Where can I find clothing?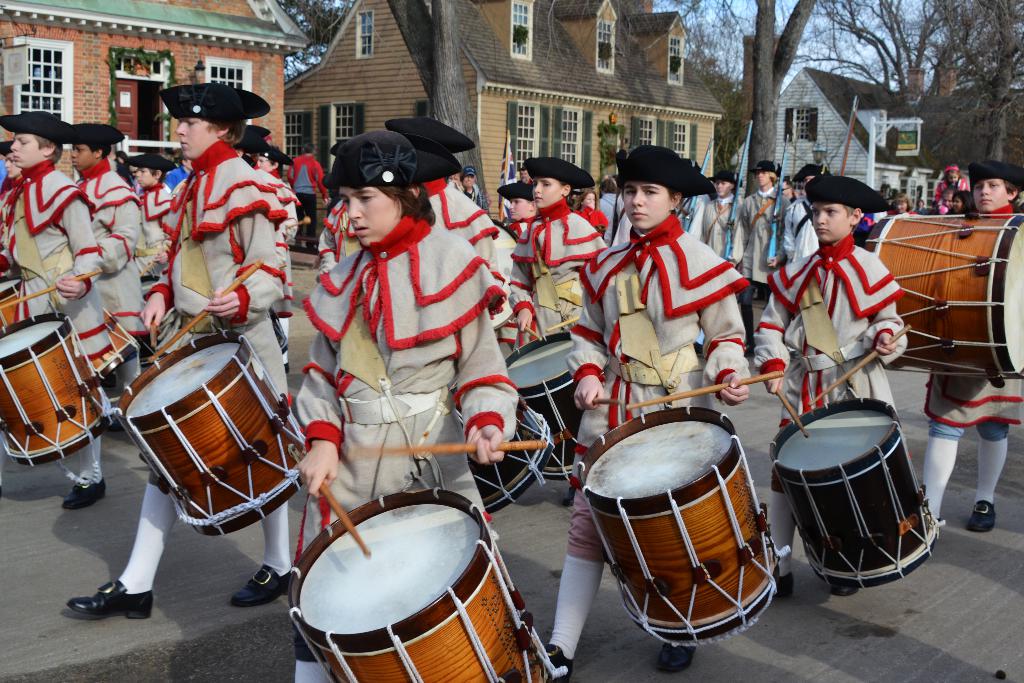
You can find it at <region>571, 204, 777, 572</region>.
